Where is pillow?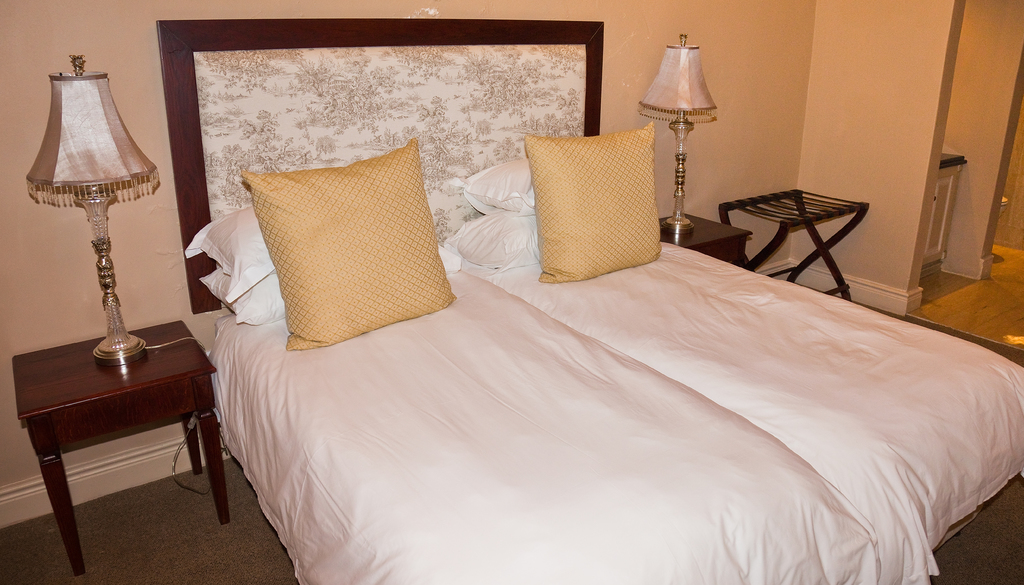
<box>199,262,289,325</box>.
